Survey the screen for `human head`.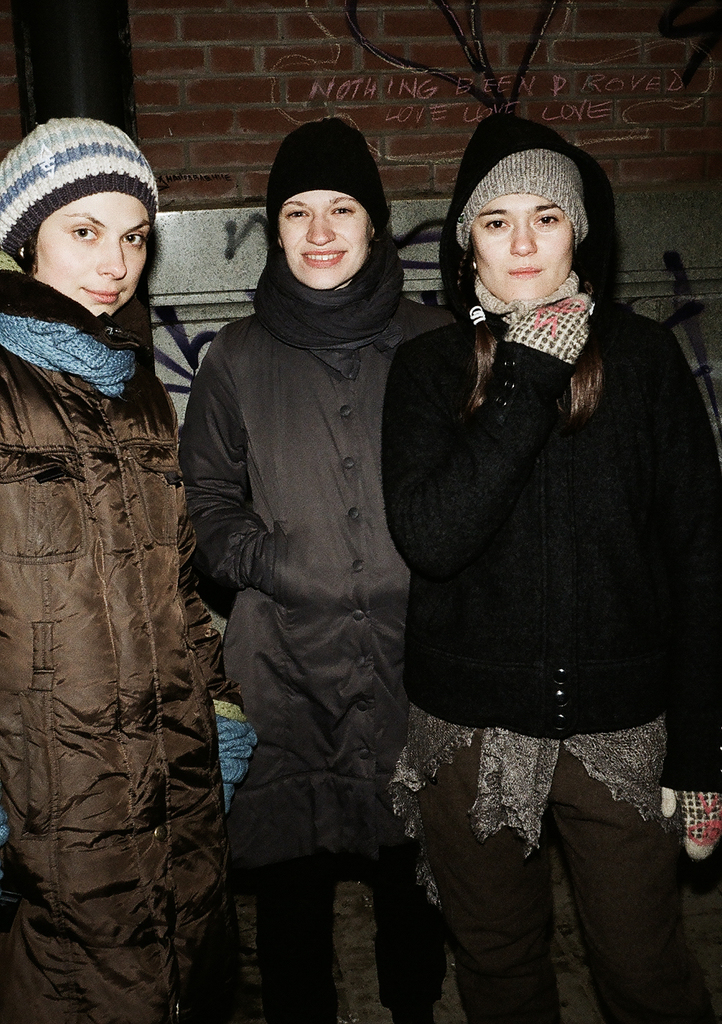
Survey found: bbox(264, 119, 390, 296).
